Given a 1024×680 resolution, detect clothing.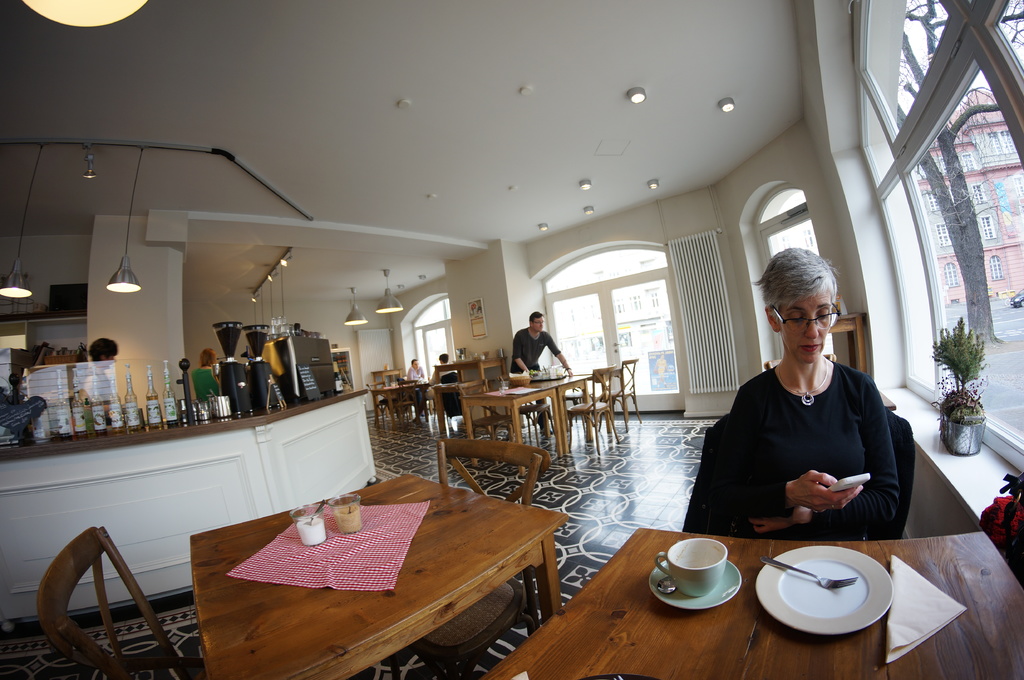
region(506, 323, 556, 425).
